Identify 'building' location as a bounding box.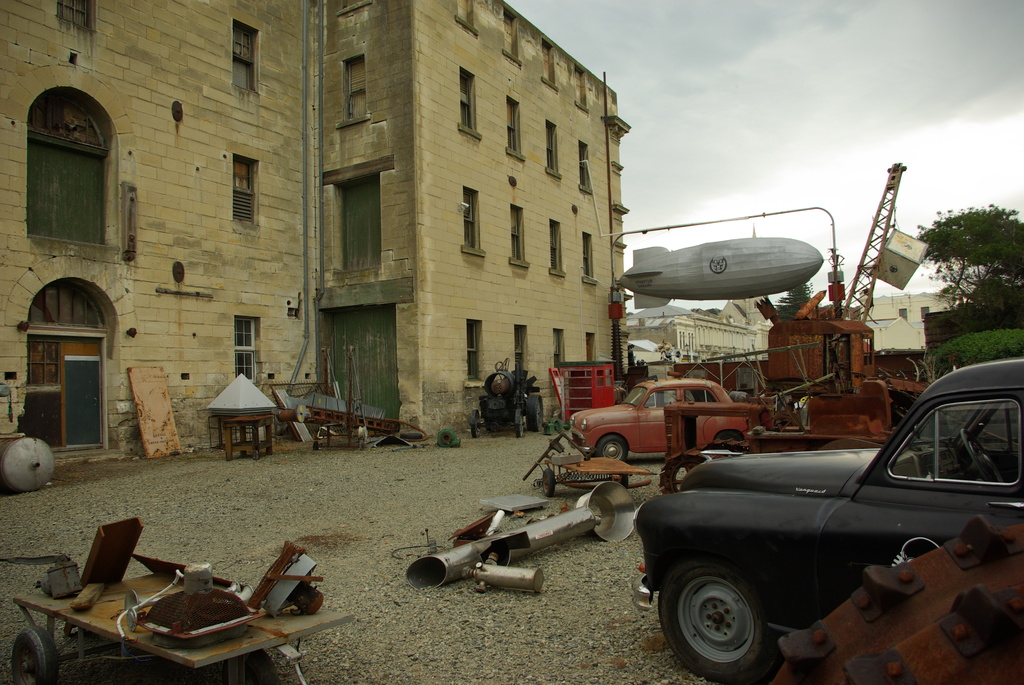
select_region(865, 293, 965, 352).
